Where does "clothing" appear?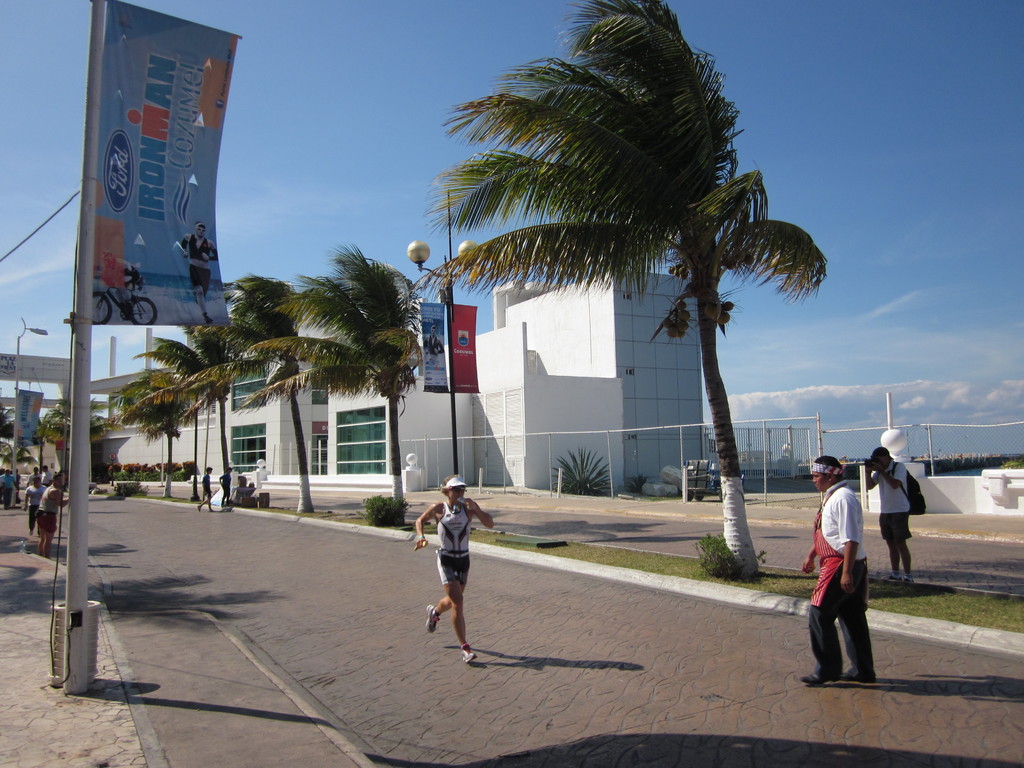
Appears at [x1=223, y1=474, x2=234, y2=493].
